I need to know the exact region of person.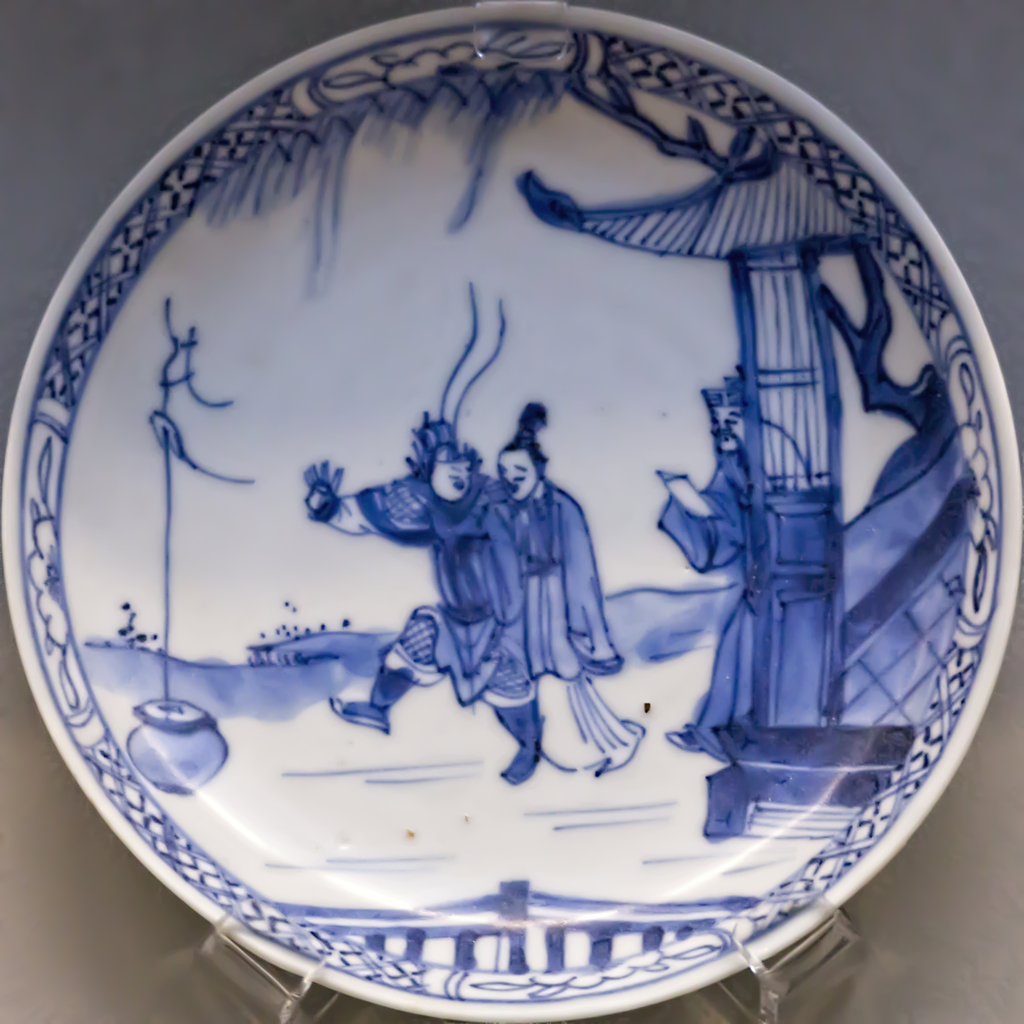
Region: 292:404:534:787.
